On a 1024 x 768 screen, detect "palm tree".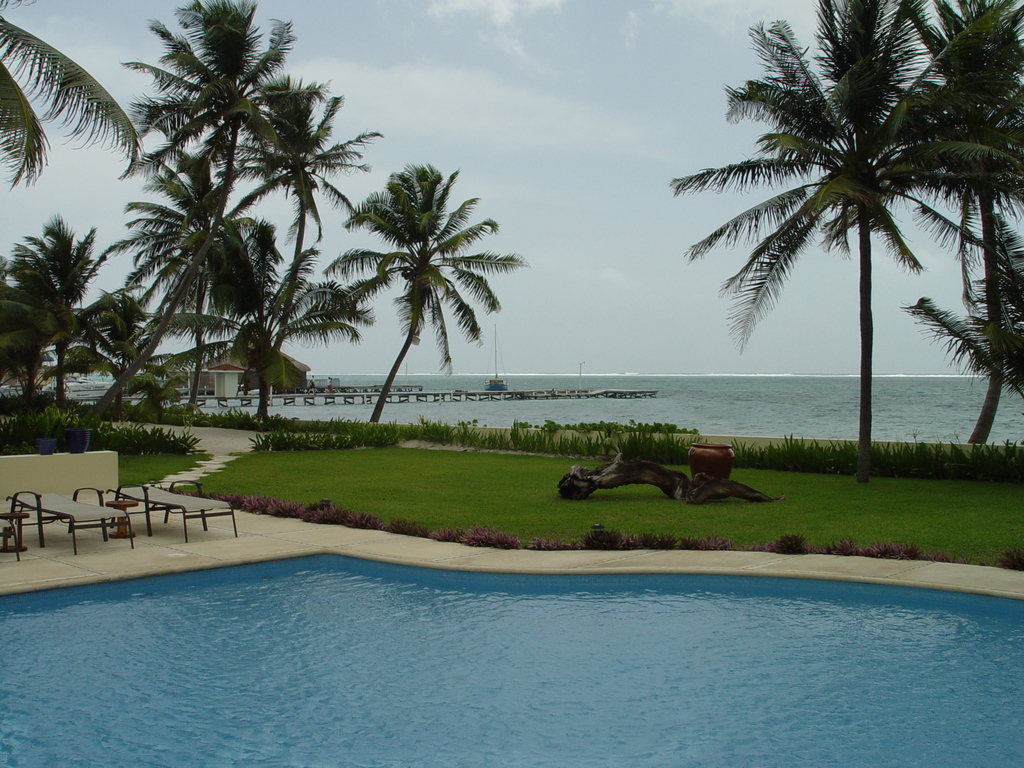
crop(4, 228, 102, 419).
